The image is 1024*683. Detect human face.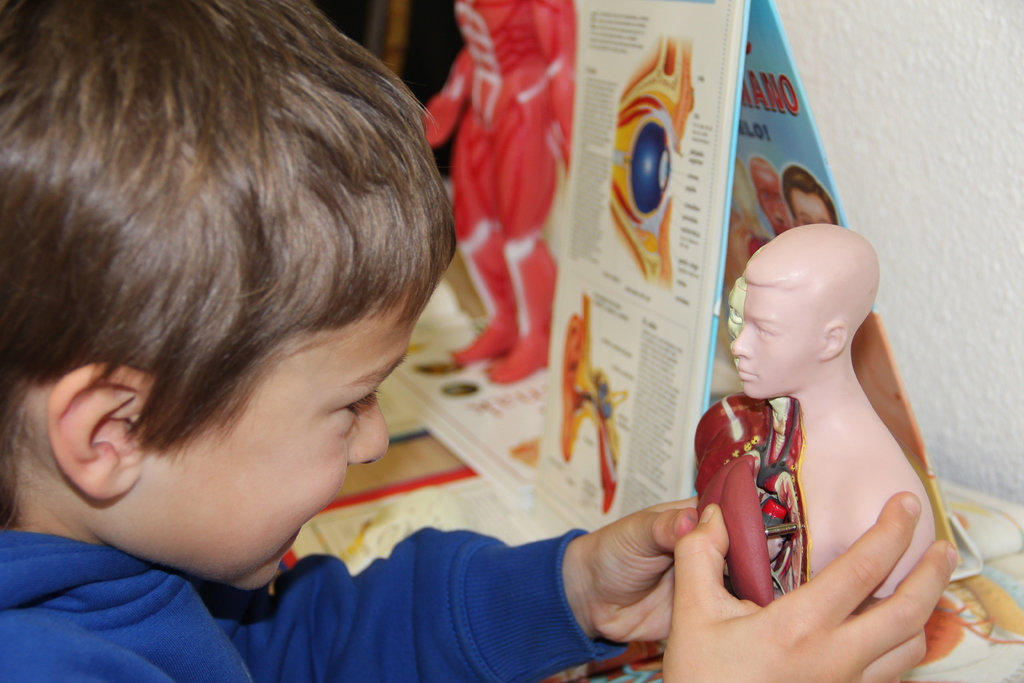
Detection: x1=146, y1=272, x2=445, y2=586.
